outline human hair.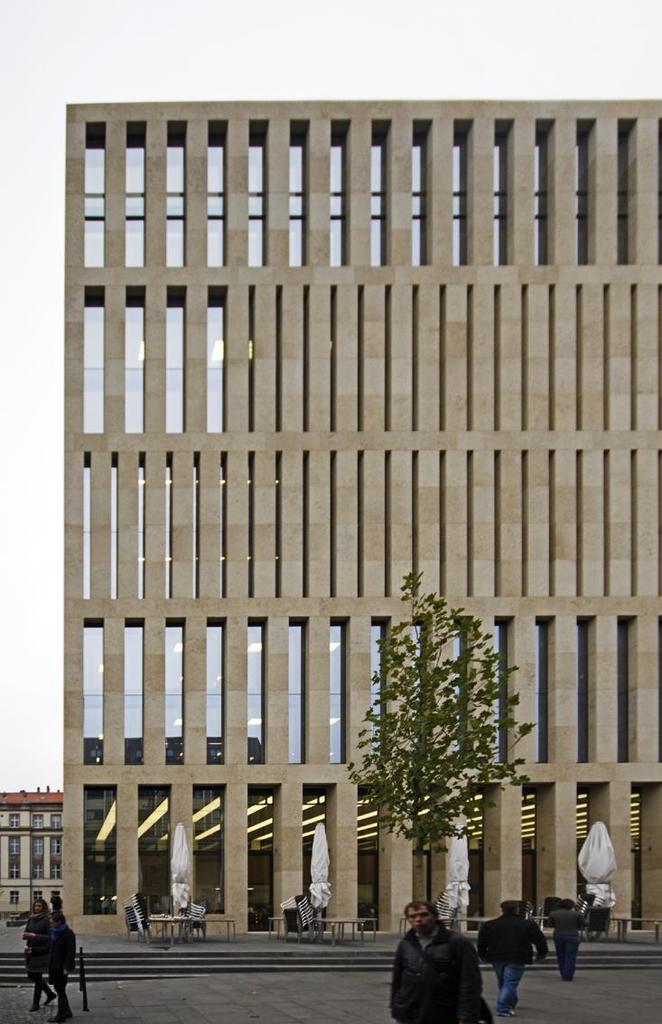
Outline: 502:900:517:917.
